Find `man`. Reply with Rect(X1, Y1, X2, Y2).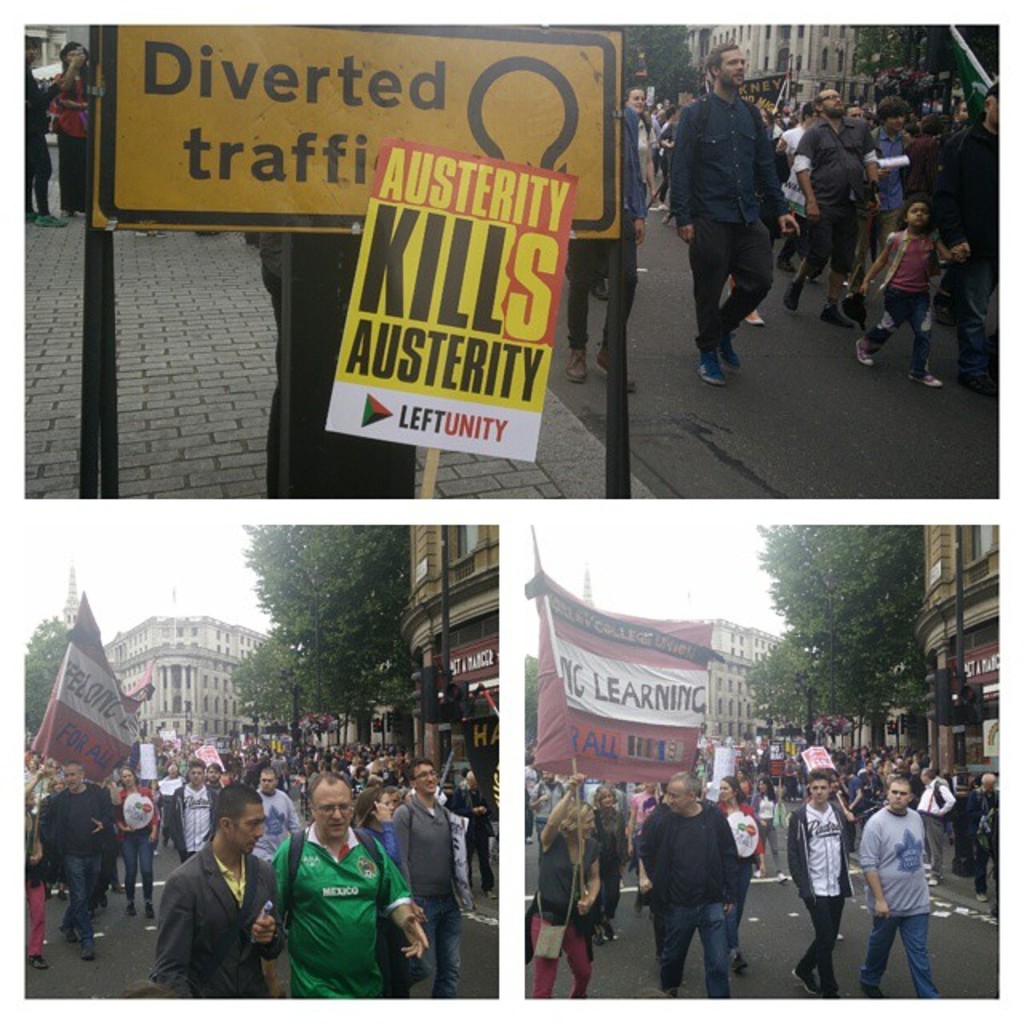
Rect(933, 83, 1003, 405).
